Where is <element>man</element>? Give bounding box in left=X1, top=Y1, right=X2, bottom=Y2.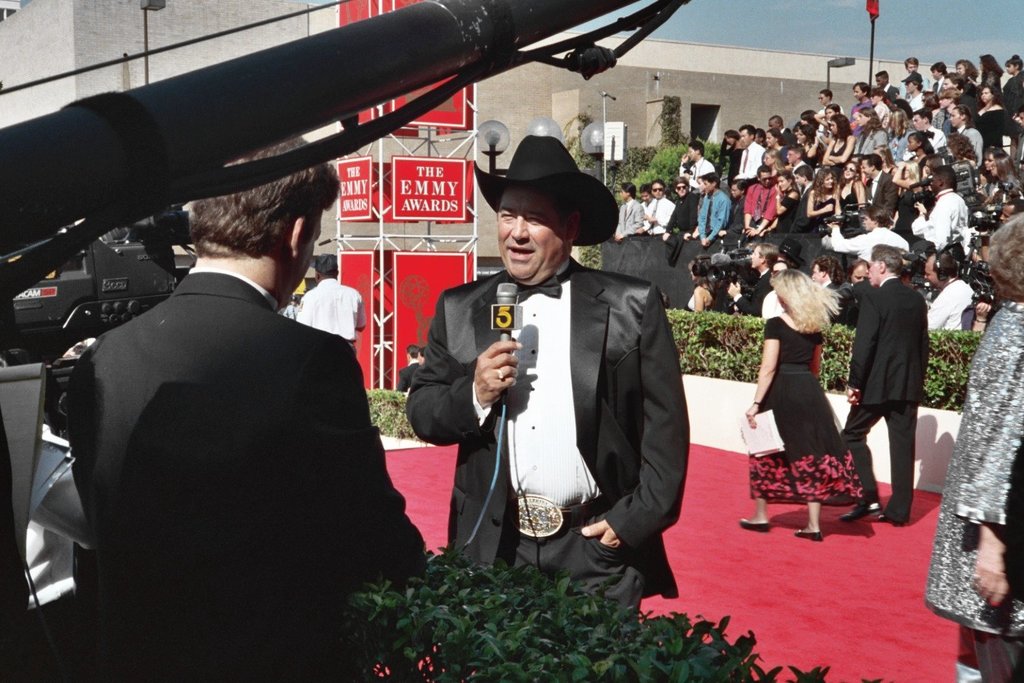
left=784, top=145, right=807, bottom=171.
